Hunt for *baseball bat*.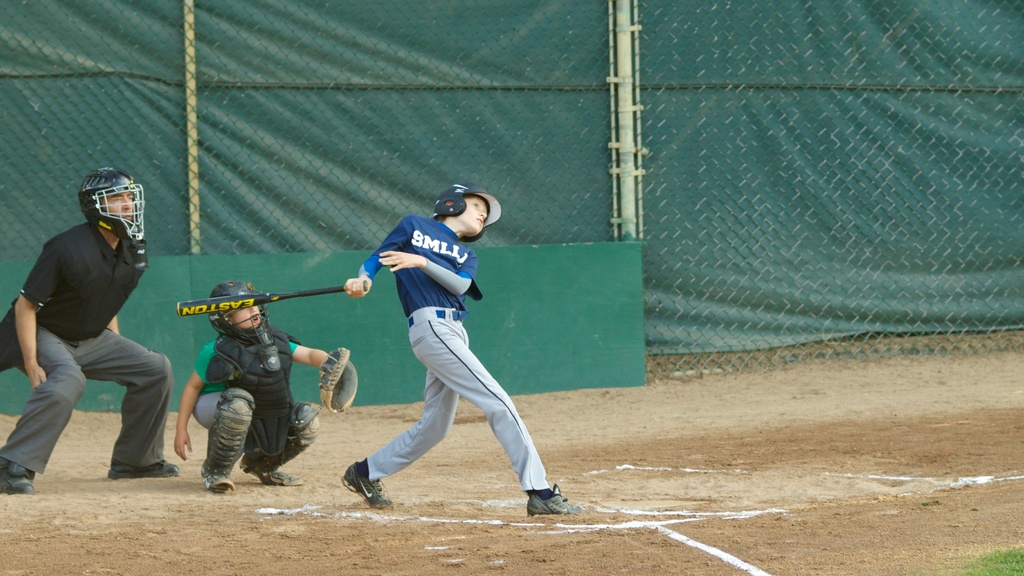
Hunted down at 176, 276, 371, 317.
